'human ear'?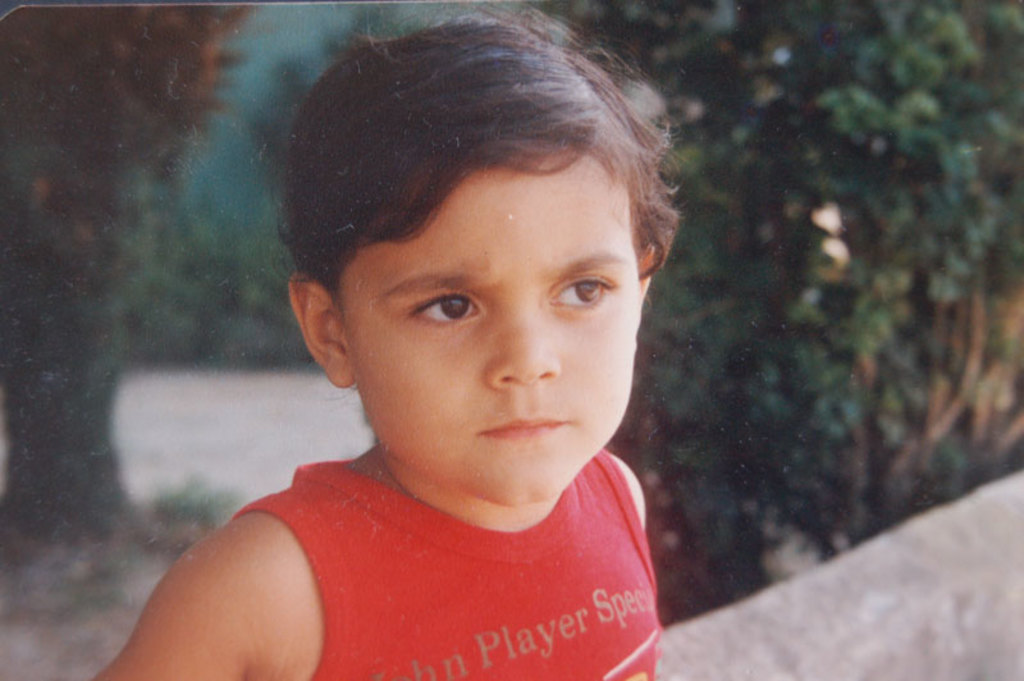
285, 270, 352, 388
